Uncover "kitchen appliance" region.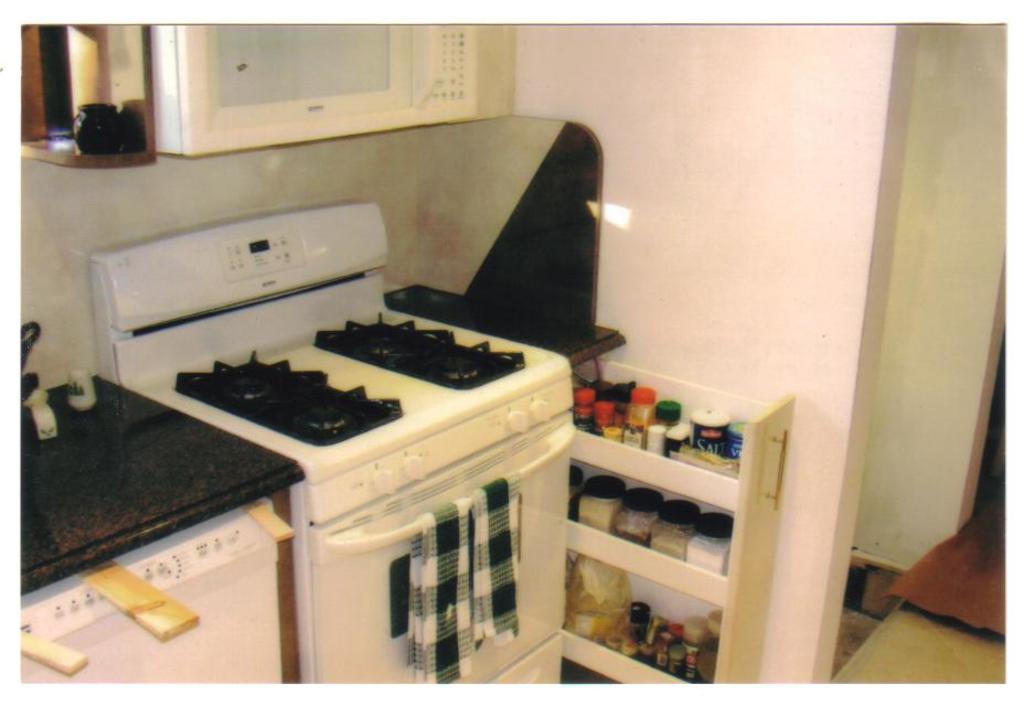
Uncovered: (x1=615, y1=488, x2=663, y2=546).
